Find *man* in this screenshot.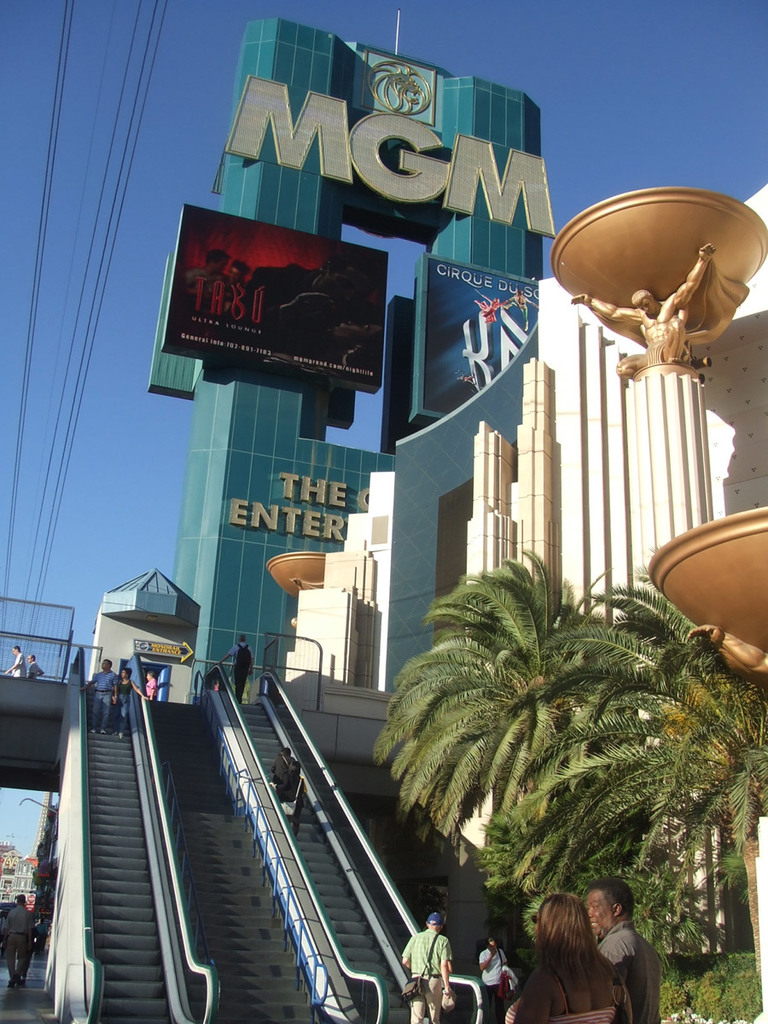
The bounding box for *man* is x1=3 y1=893 x2=34 y2=987.
